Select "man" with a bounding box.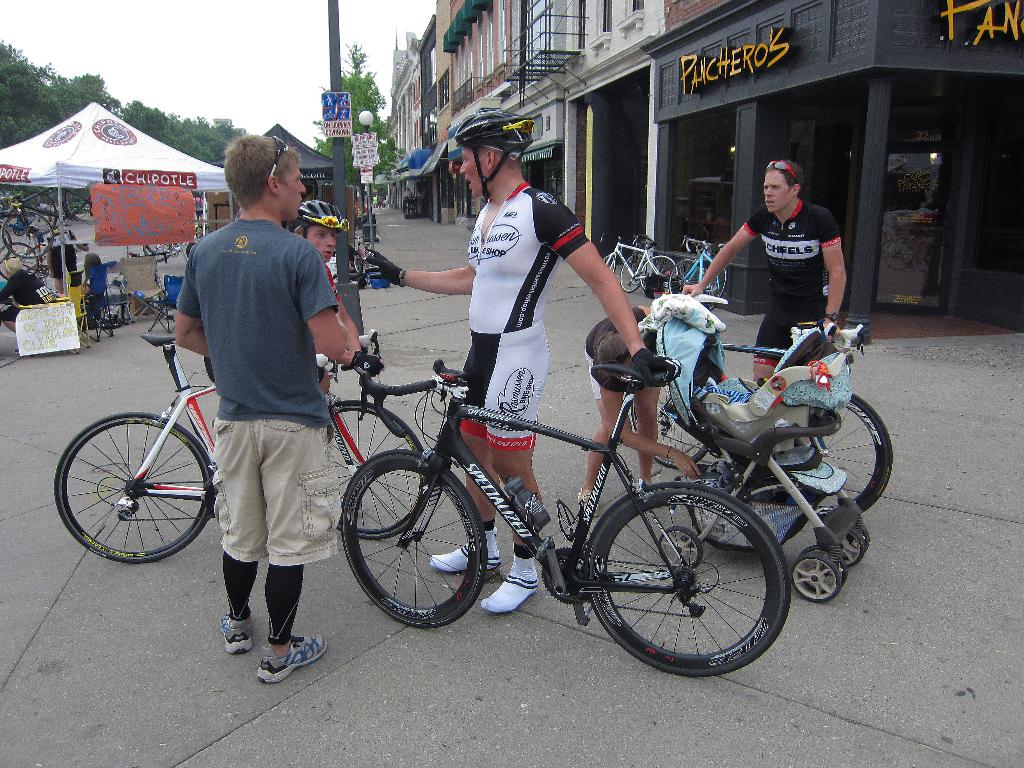
359, 109, 686, 612.
